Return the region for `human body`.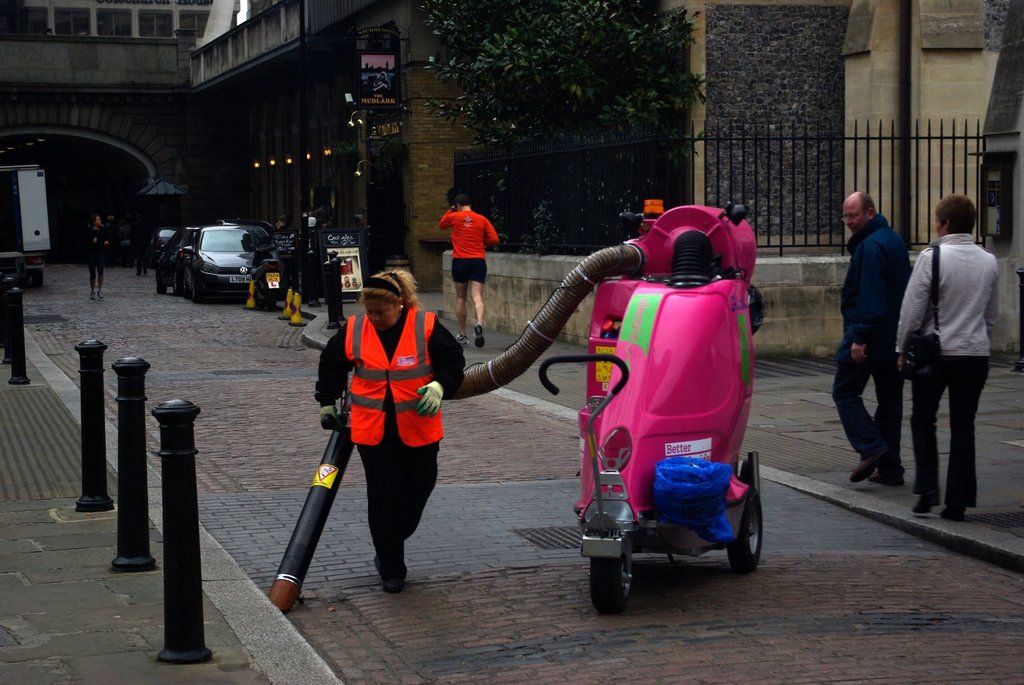
(440, 185, 497, 345).
